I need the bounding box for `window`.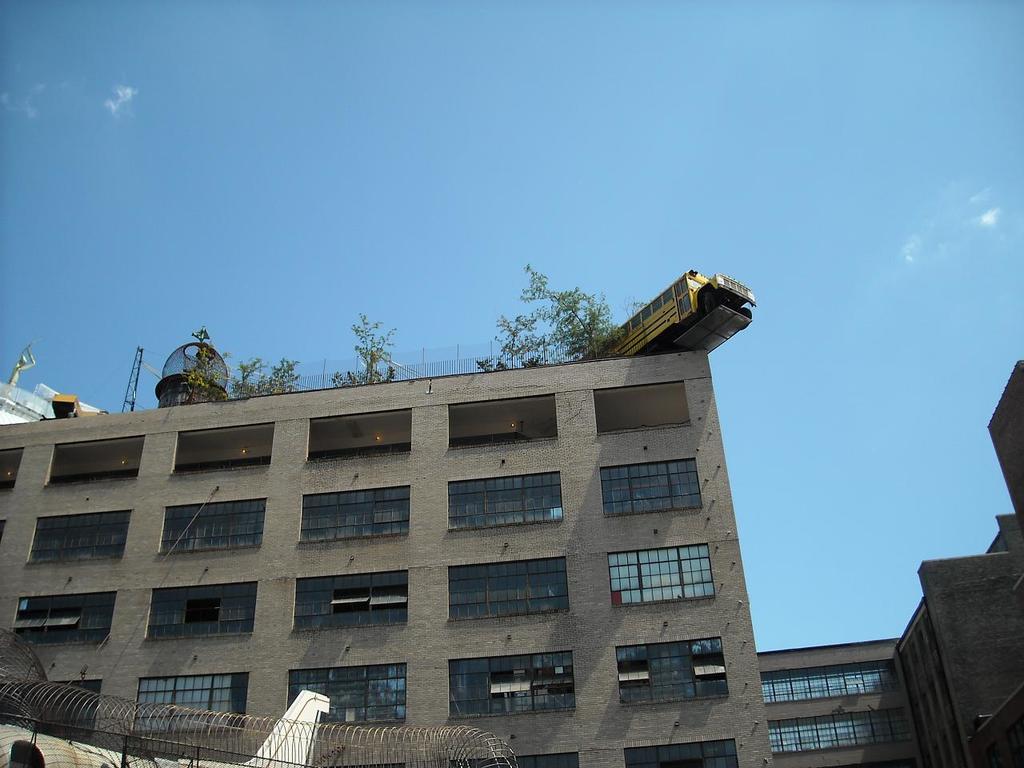
Here it is: 626, 739, 739, 766.
